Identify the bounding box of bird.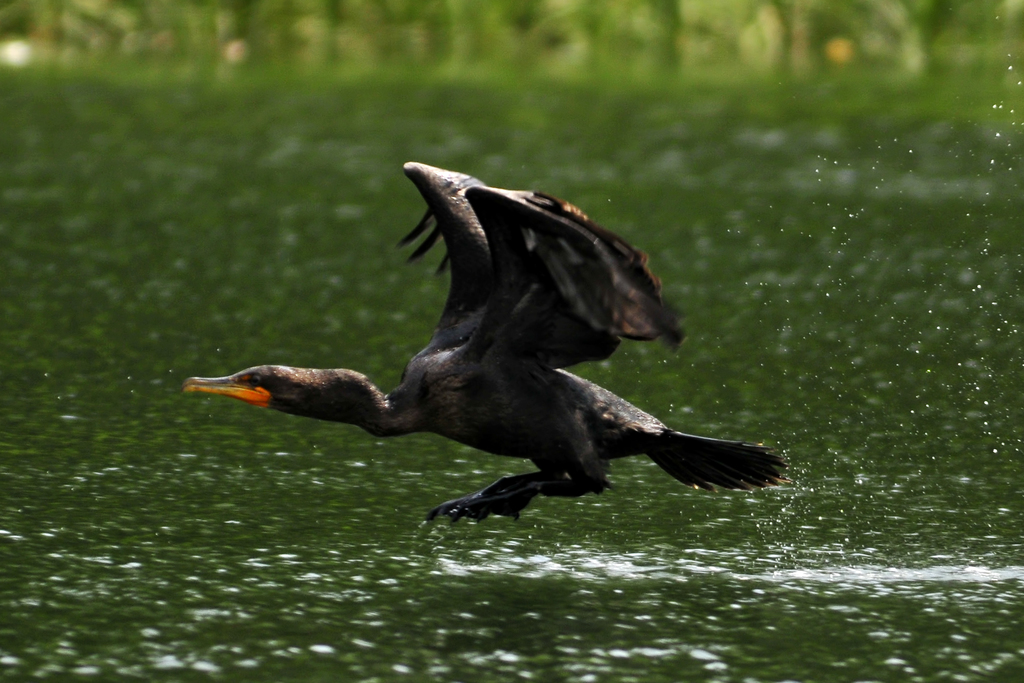
<bbox>200, 181, 771, 502</bbox>.
